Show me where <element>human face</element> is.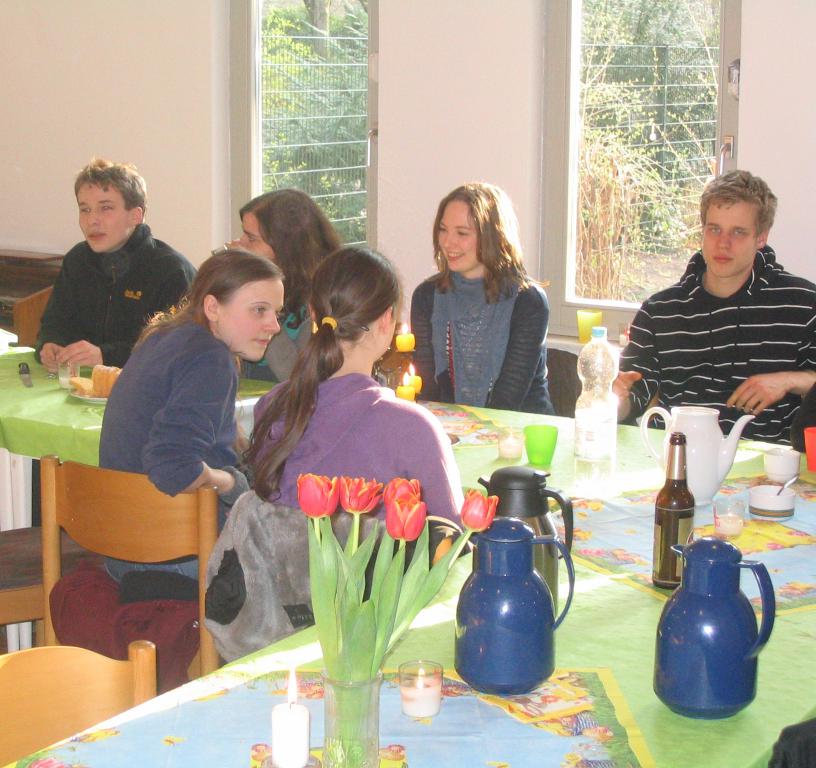
<element>human face</element> is at [left=218, top=279, right=282, bottom=359].
